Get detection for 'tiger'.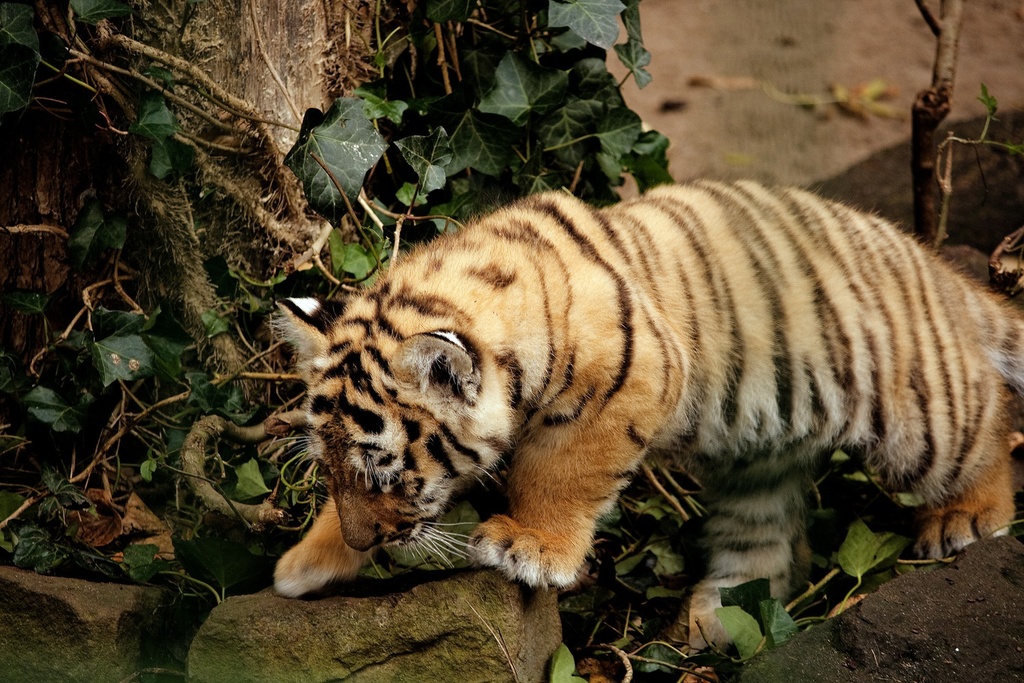
Detection: Rect(272, 184, 1021, 647).
